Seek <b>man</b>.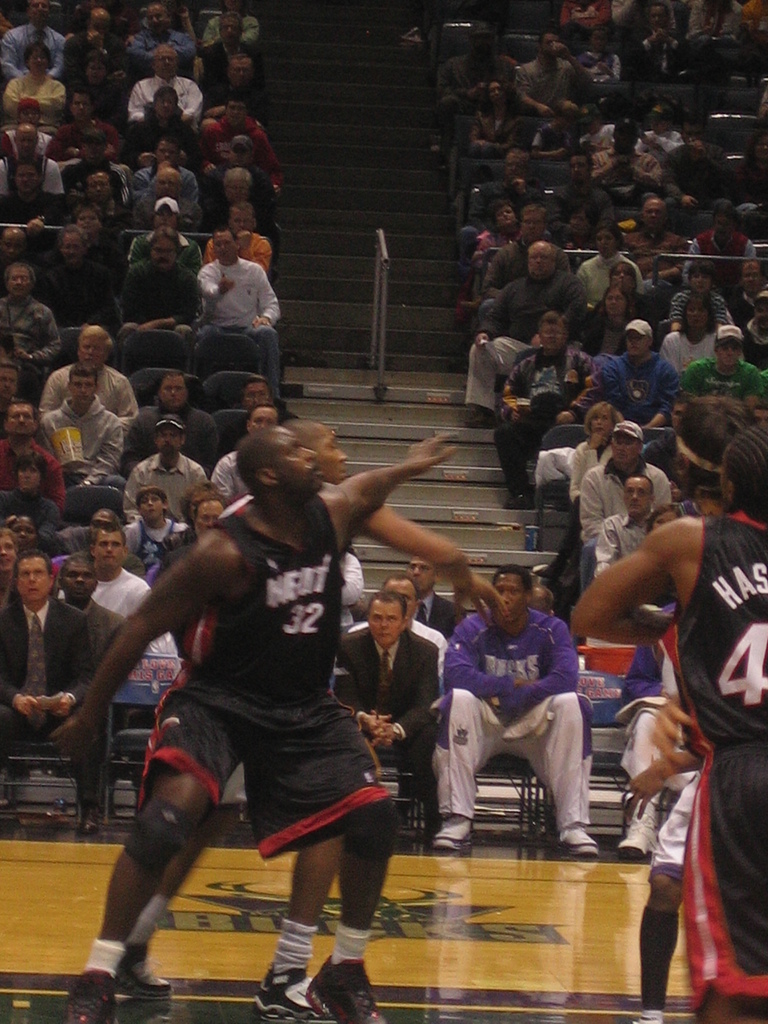
l=317, t=586, r=447, b=824.
